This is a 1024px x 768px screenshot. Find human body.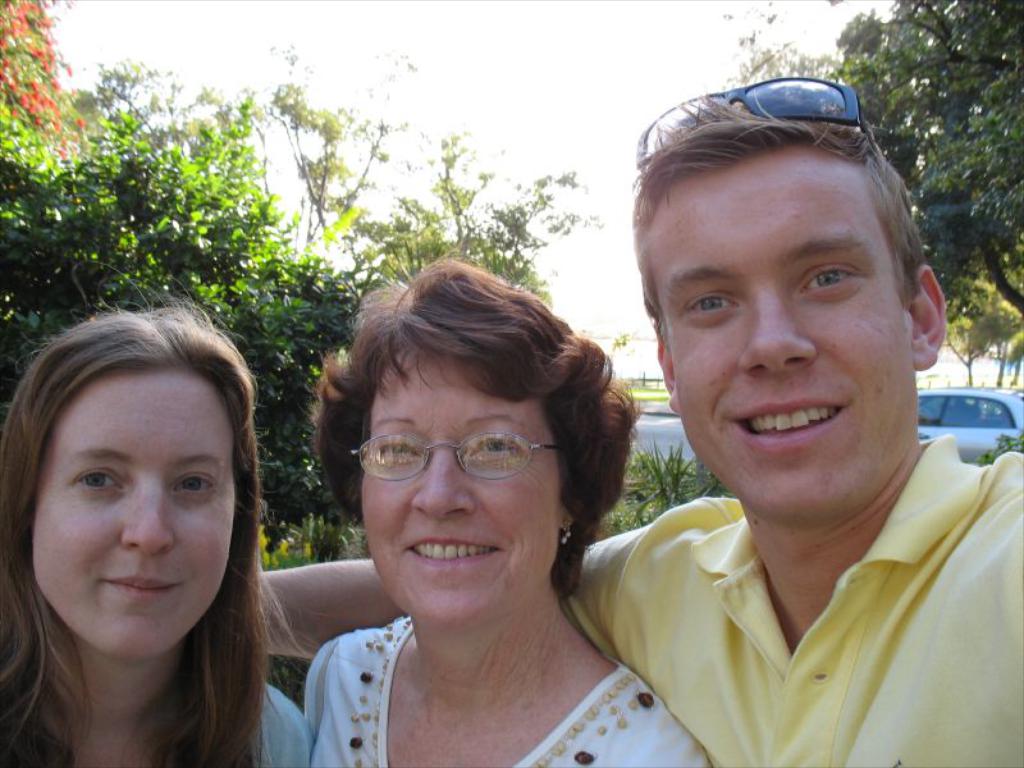
Bounding box: <bbox>252, 84, 1023, 767</bbox>.
